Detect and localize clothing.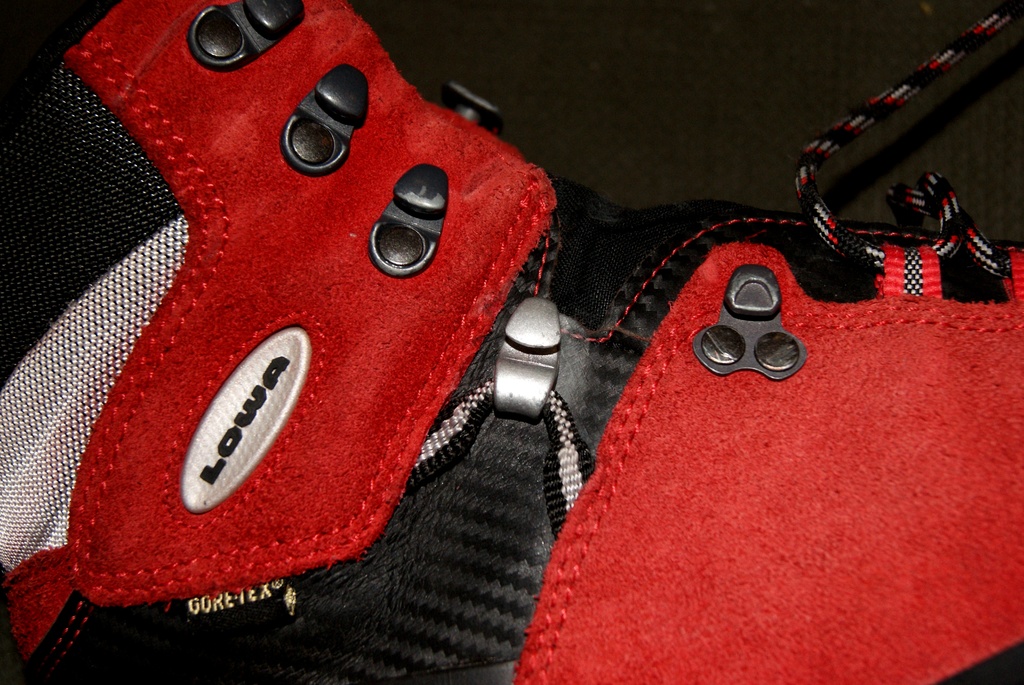
Localized at BBox(0, 0, 1023, 684).
